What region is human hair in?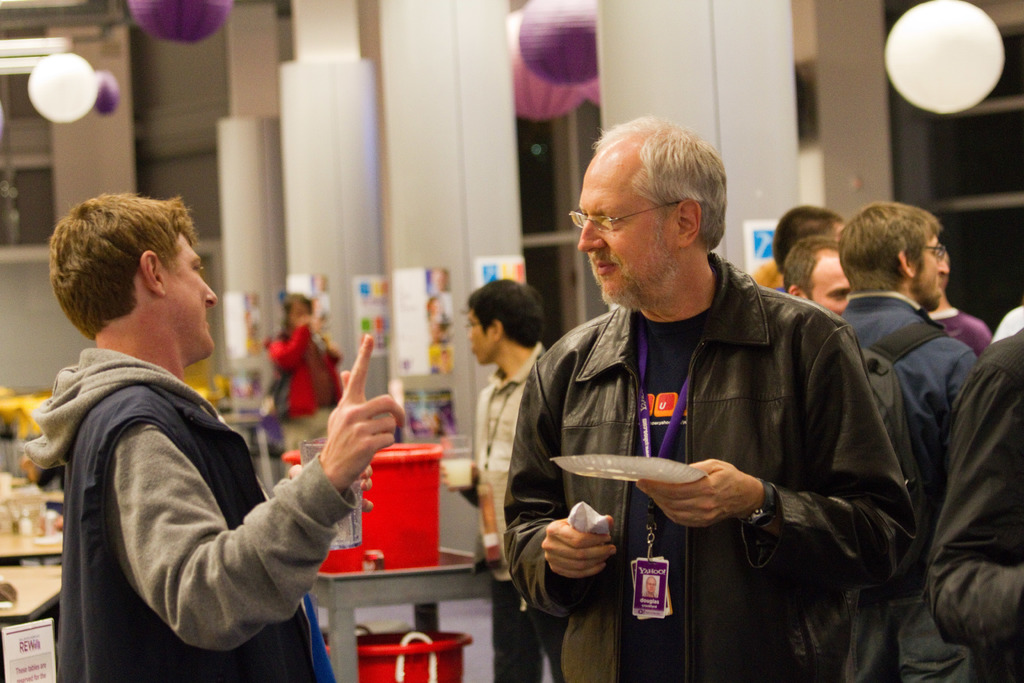
x1=278 y1=294 x2=311 y2=343.
